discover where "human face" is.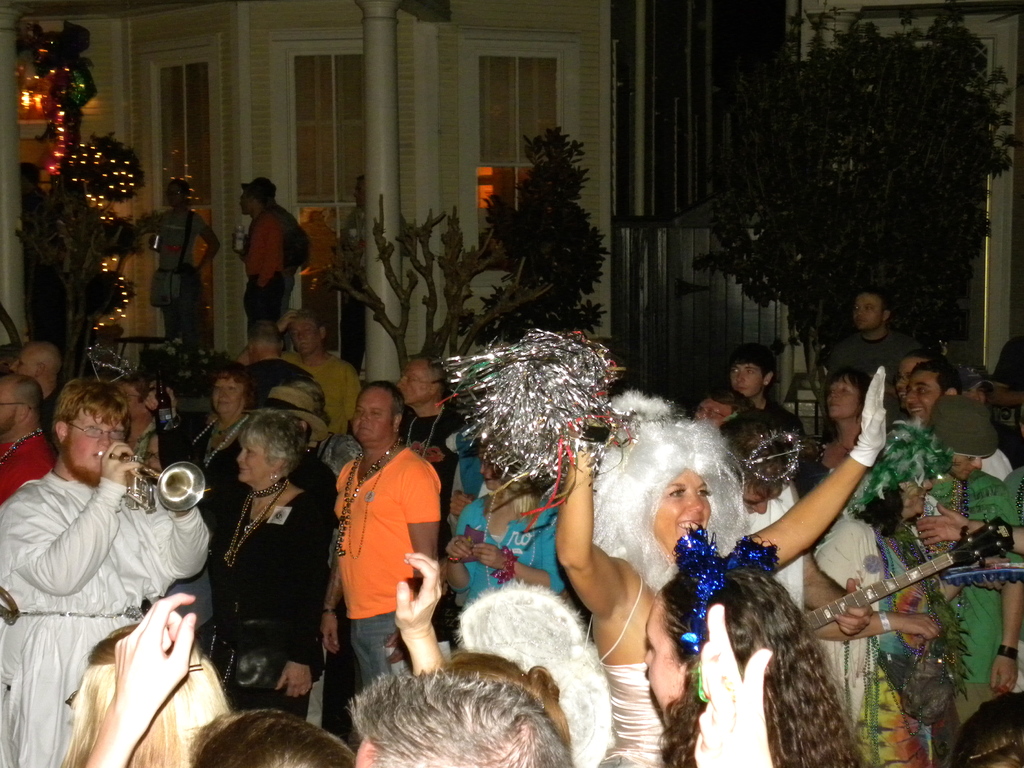
Discovered at (x1=211, y1=372, x2=239, y2=413).
